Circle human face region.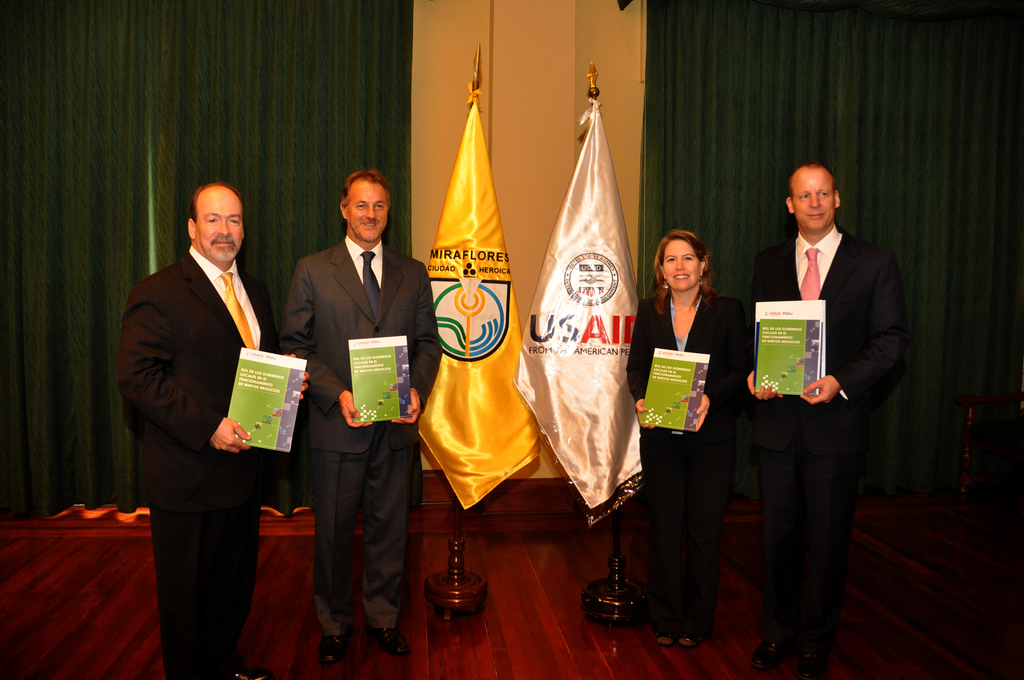
Region: {"x1": 198, "y1": 182, "x2": 244, "y2": 266}.
